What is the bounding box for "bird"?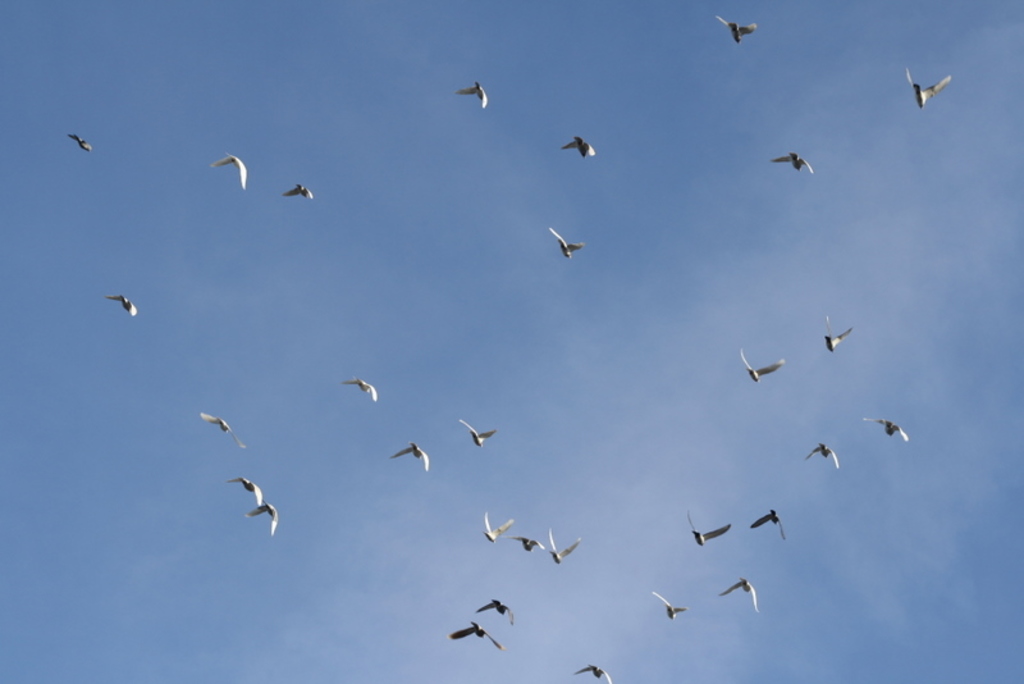
[left=804, top=441, right=840, bottom=469].
